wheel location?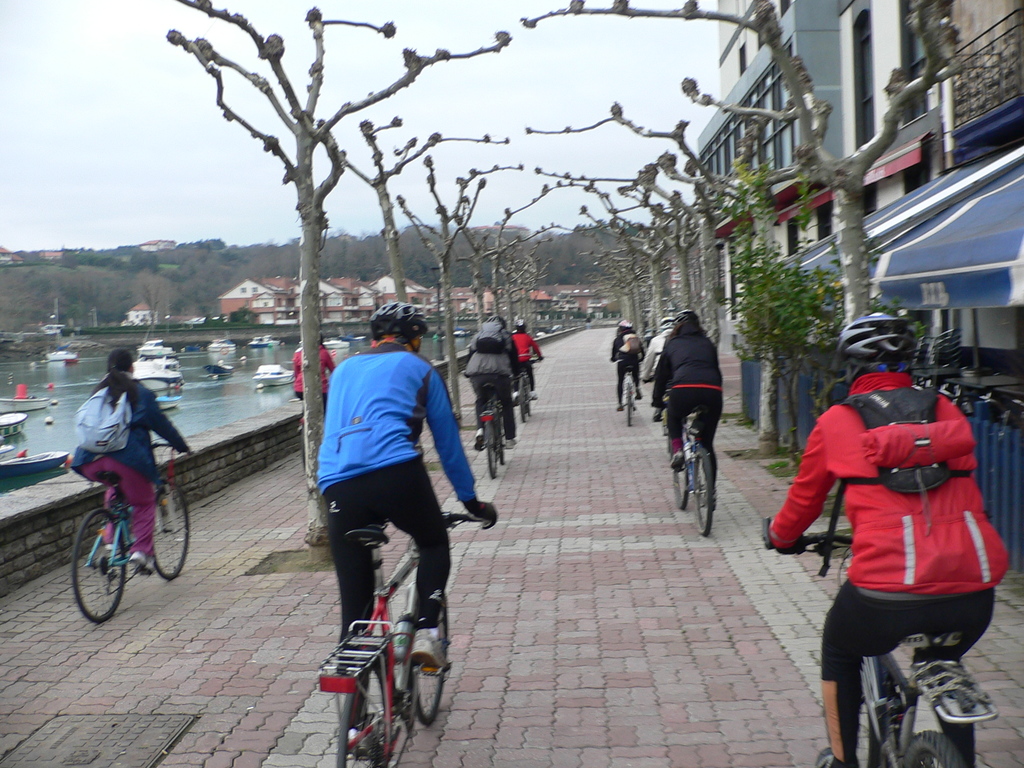
898 733 968 767
